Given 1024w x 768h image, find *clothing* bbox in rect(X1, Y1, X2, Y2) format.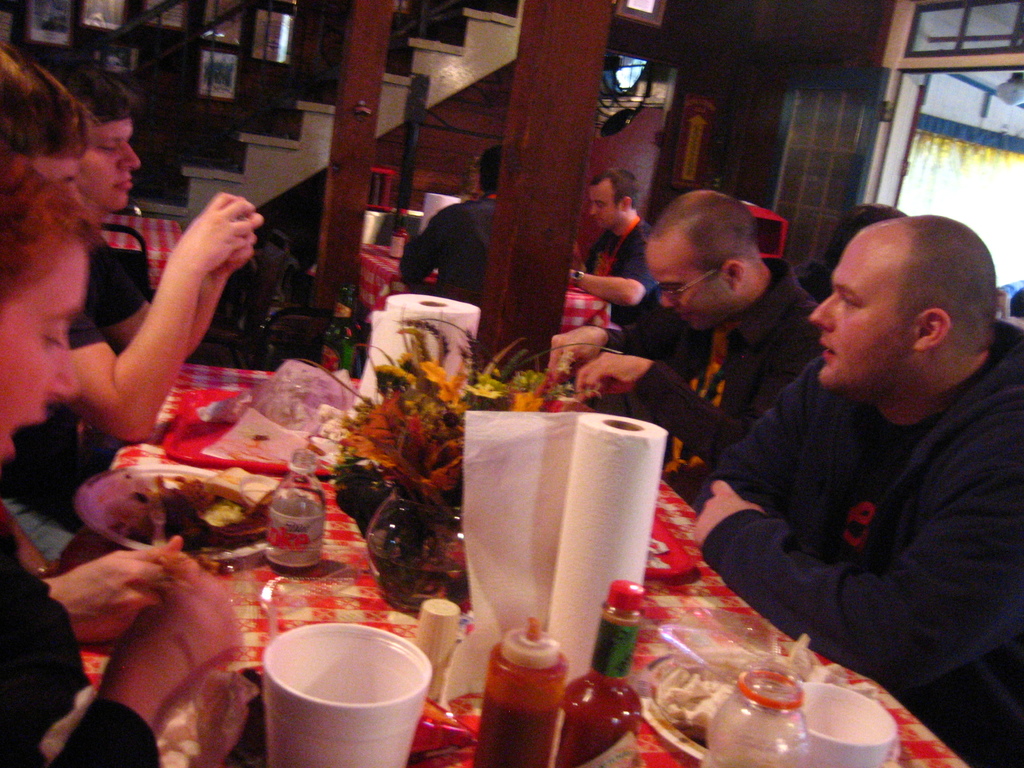
rect(583, 210, 662, 323).
